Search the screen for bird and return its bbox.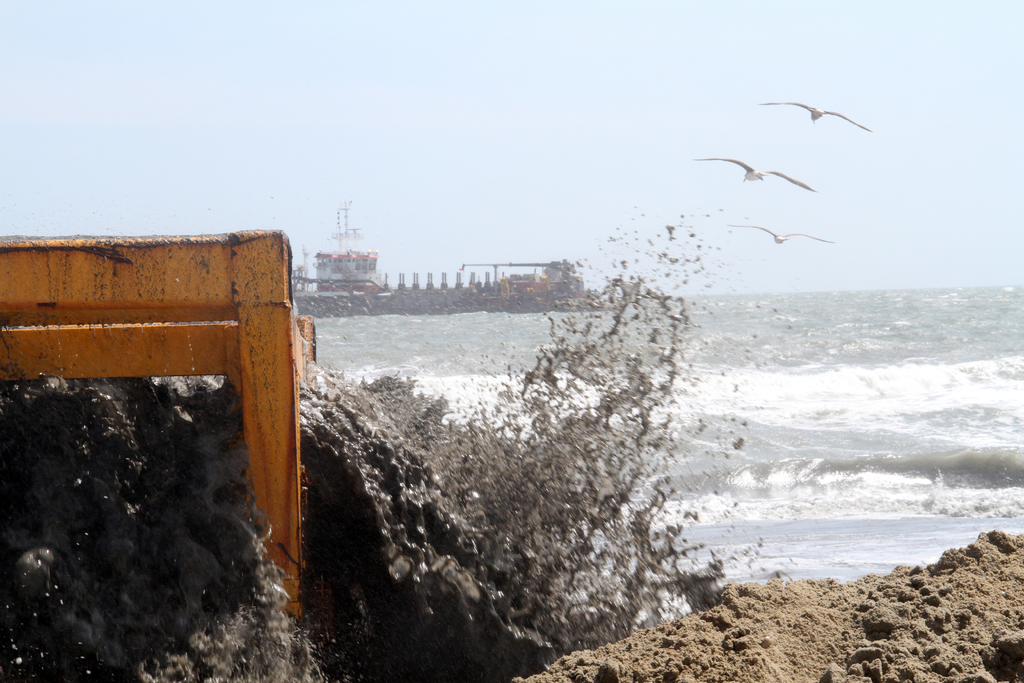
Found: bbox(691, 155, 813, 193).
